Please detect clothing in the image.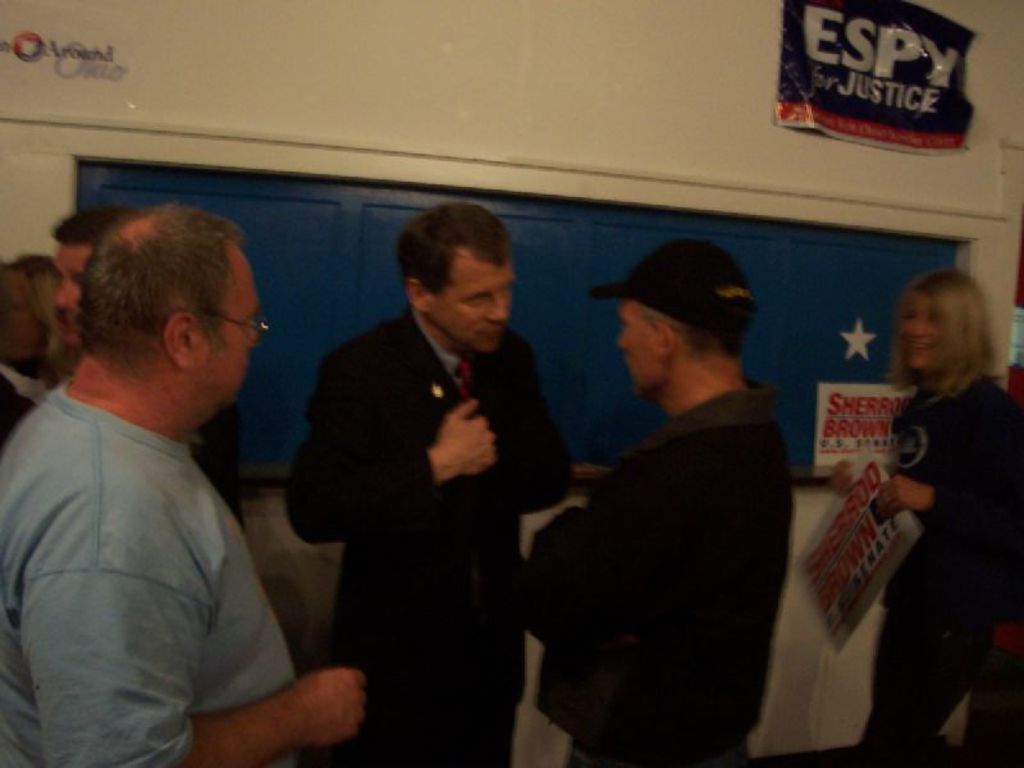
bbox=[0, 362, 52, 438].
